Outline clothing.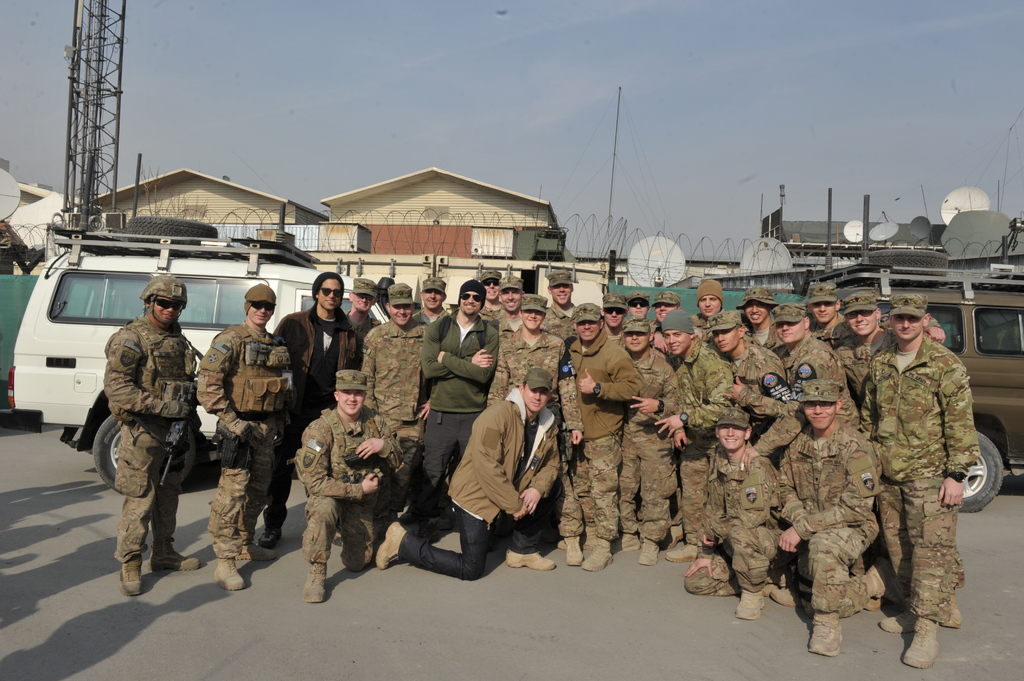
Outline: 306/401/386/582.
